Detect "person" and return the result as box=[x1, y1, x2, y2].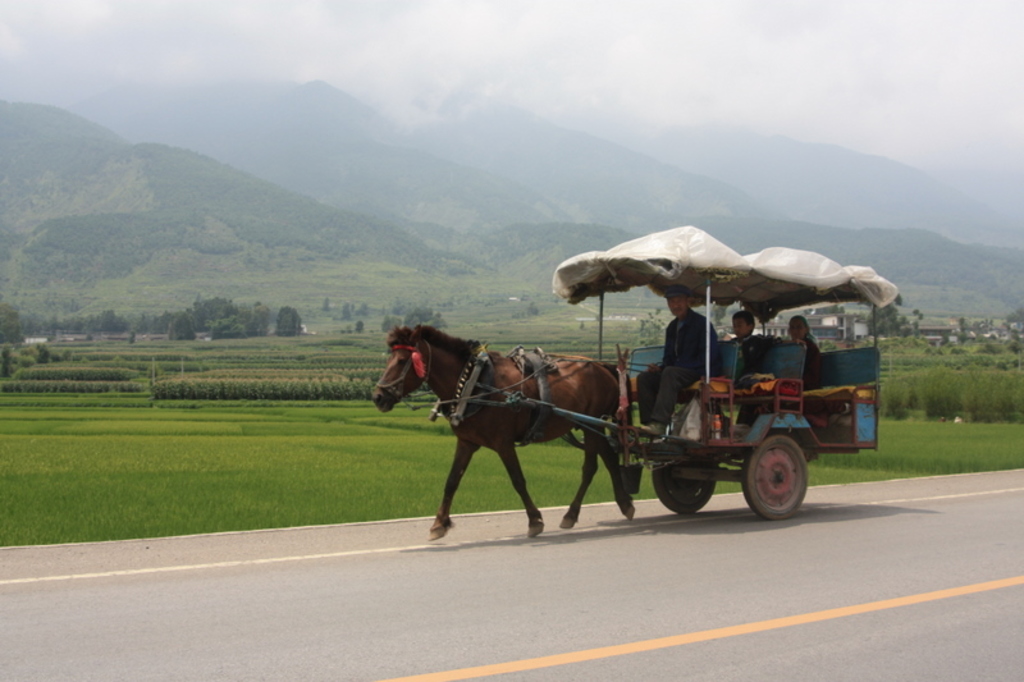
box=[637, 285, 726, 435].
